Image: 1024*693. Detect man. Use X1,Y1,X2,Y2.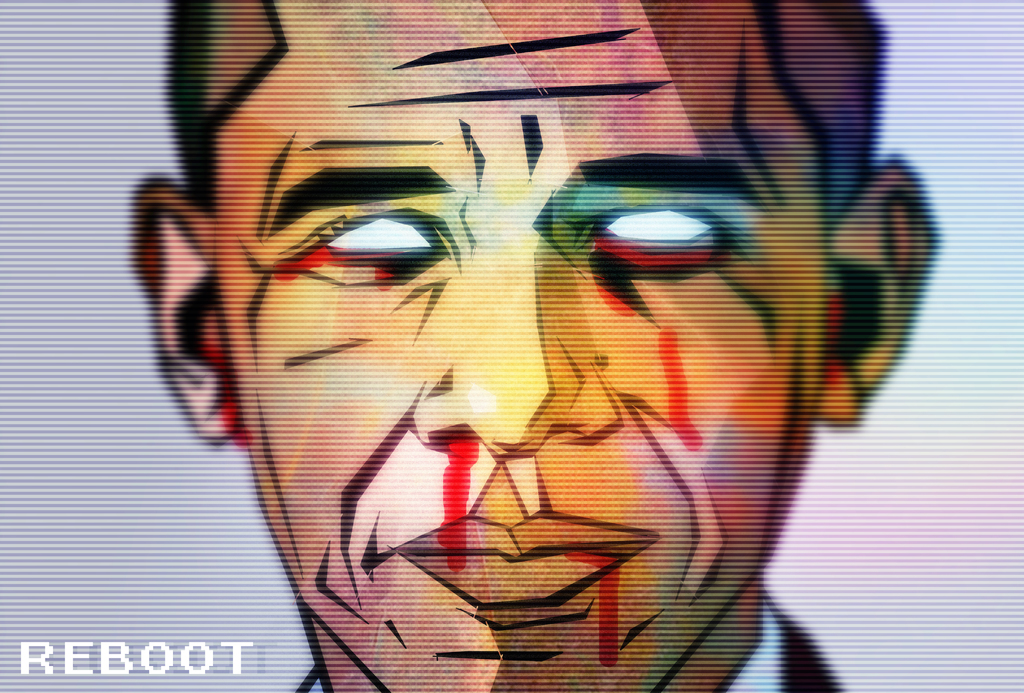
161,75,952,692.
